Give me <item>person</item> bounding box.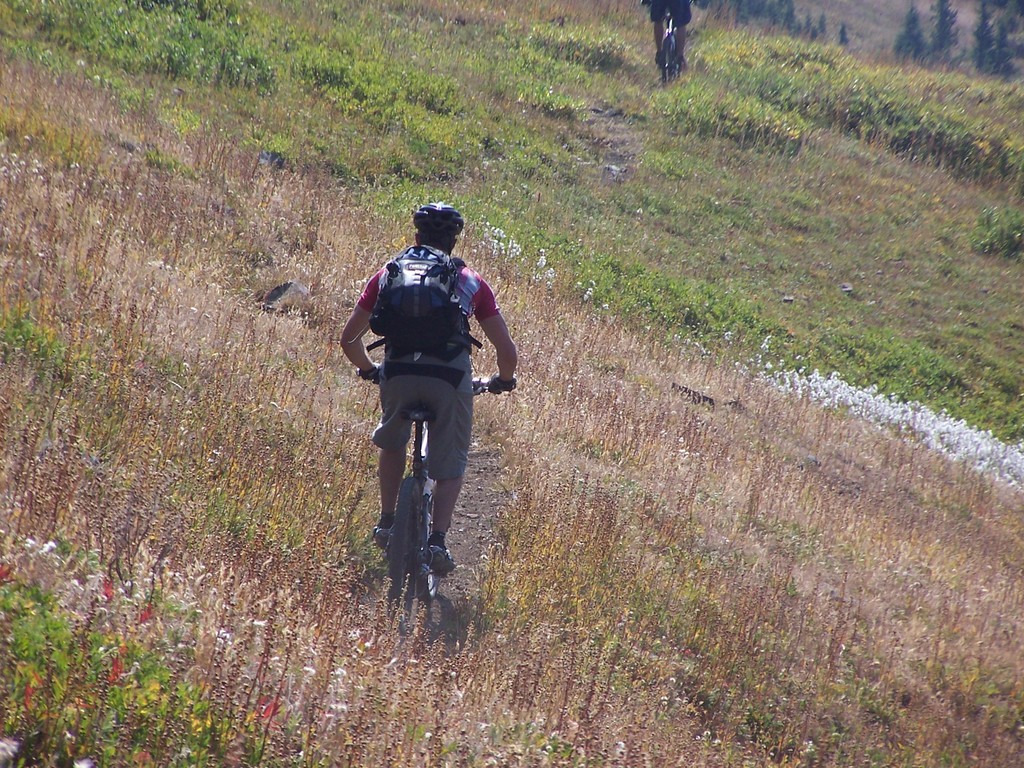
region(346, 194, 501, 620).
